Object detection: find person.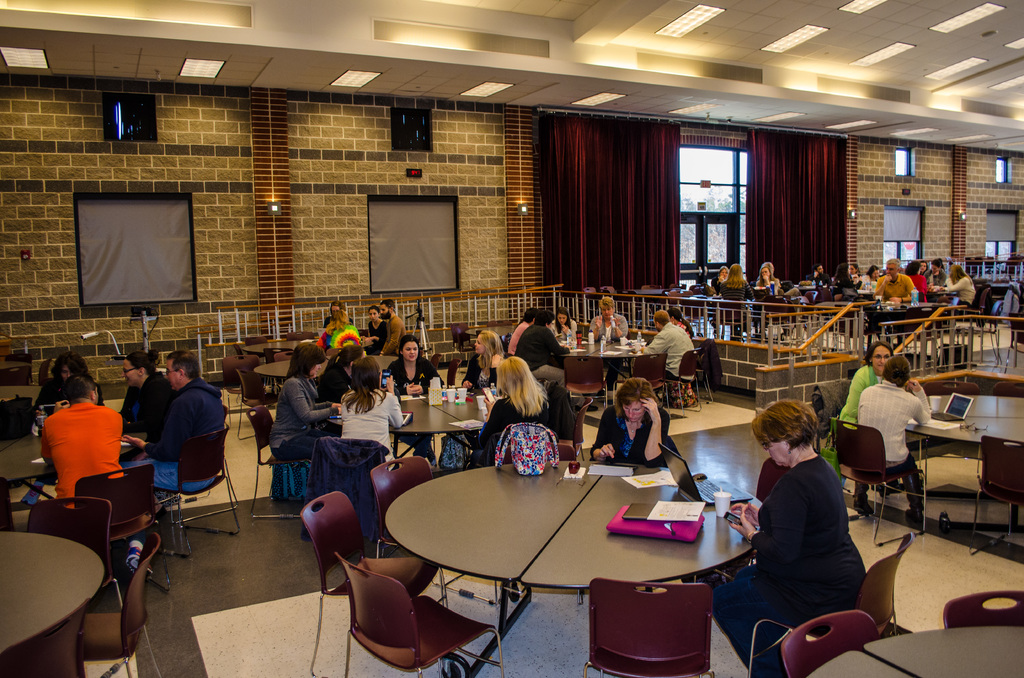
locate(321, 300, 344, 335).
